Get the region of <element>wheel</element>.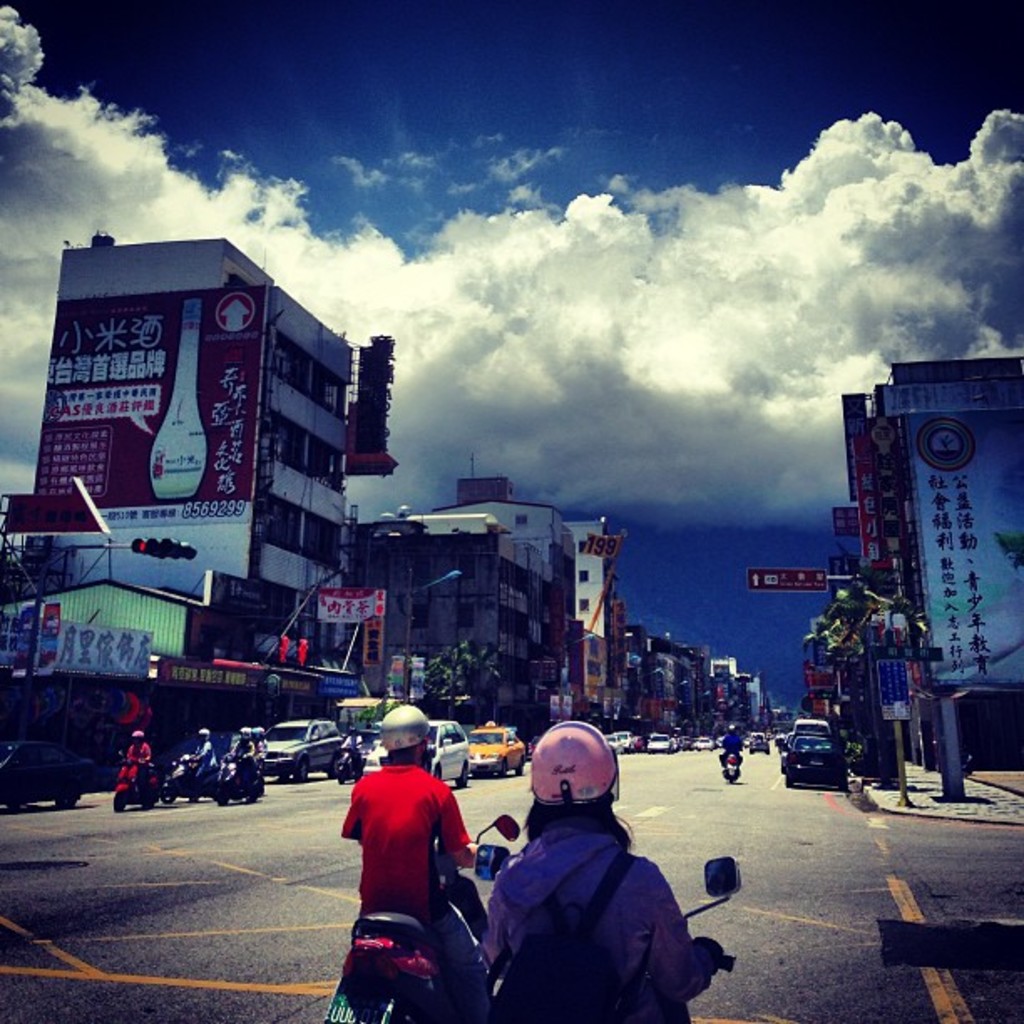
(455,770,468,790).
